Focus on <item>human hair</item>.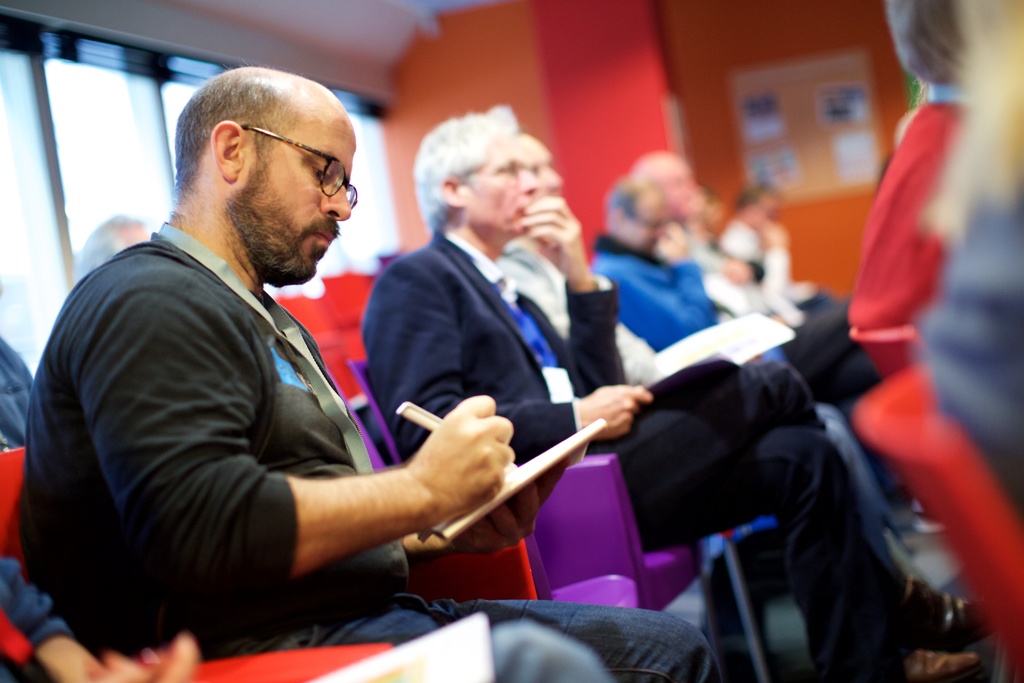
Focused at 412,103,506,243.
